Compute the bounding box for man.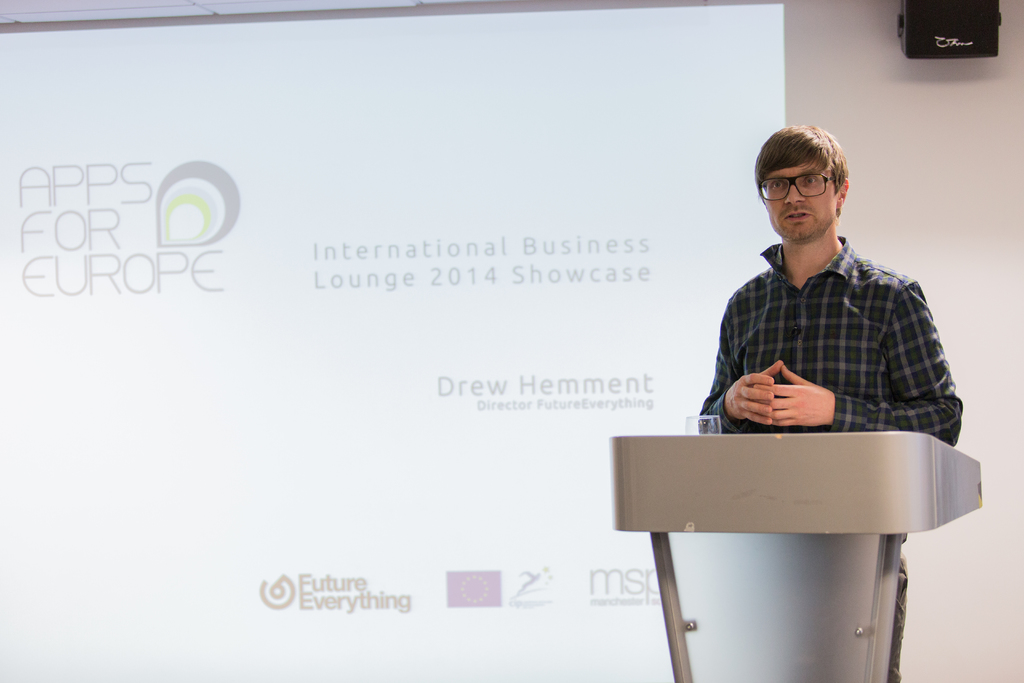
(x1=697, y1=123, x2=963, y2=682).
